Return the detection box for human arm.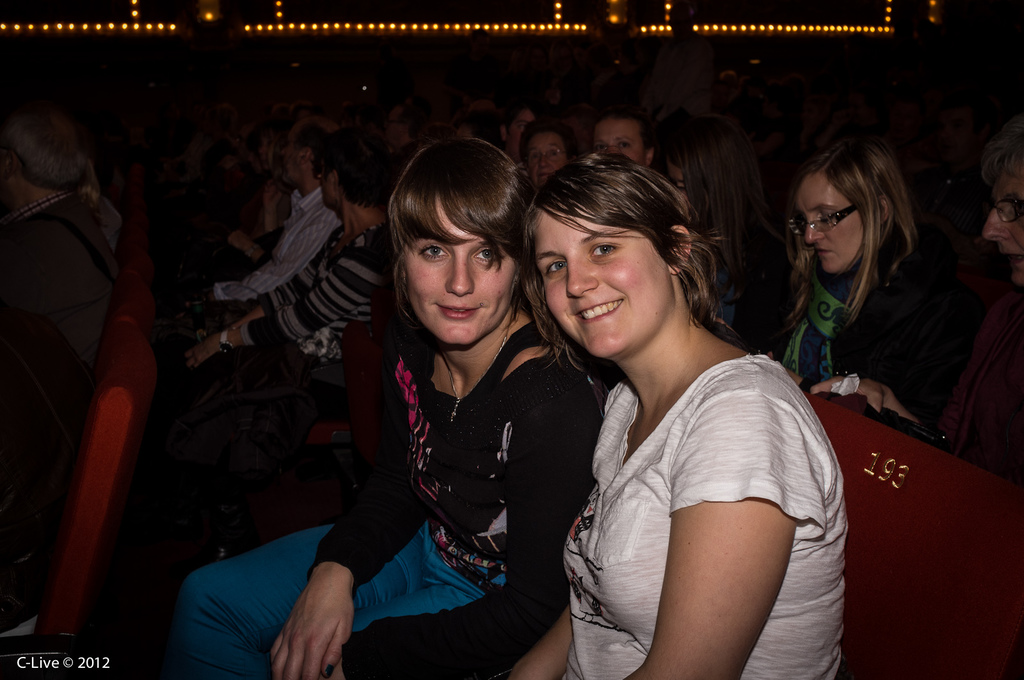
<box>237,248,333,329</box>.
